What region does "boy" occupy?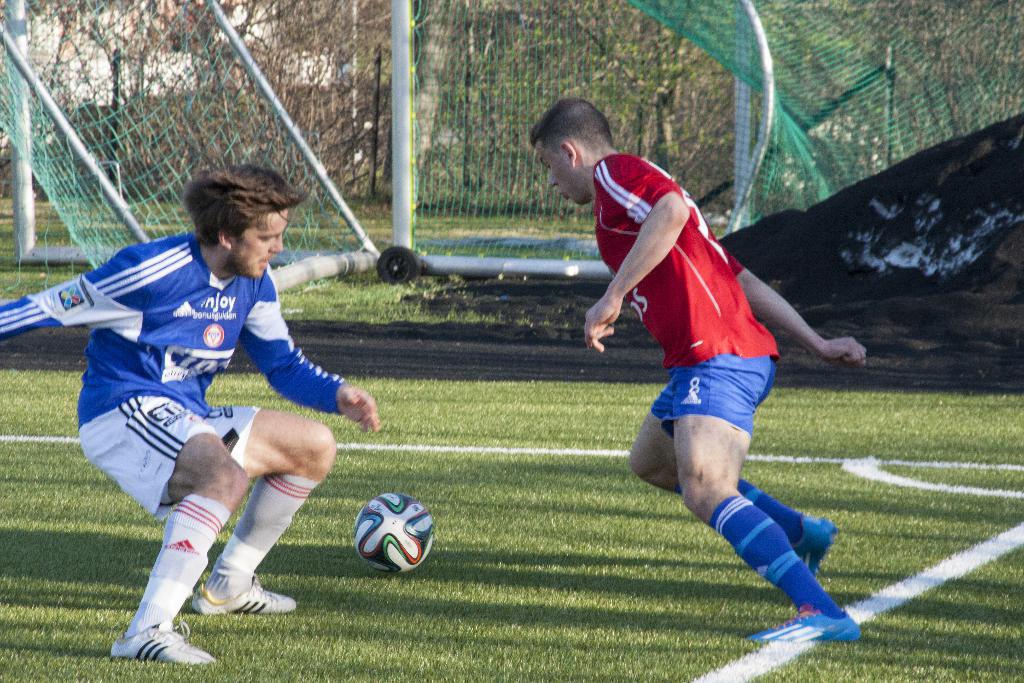
region(0, 142, 395, 667).
